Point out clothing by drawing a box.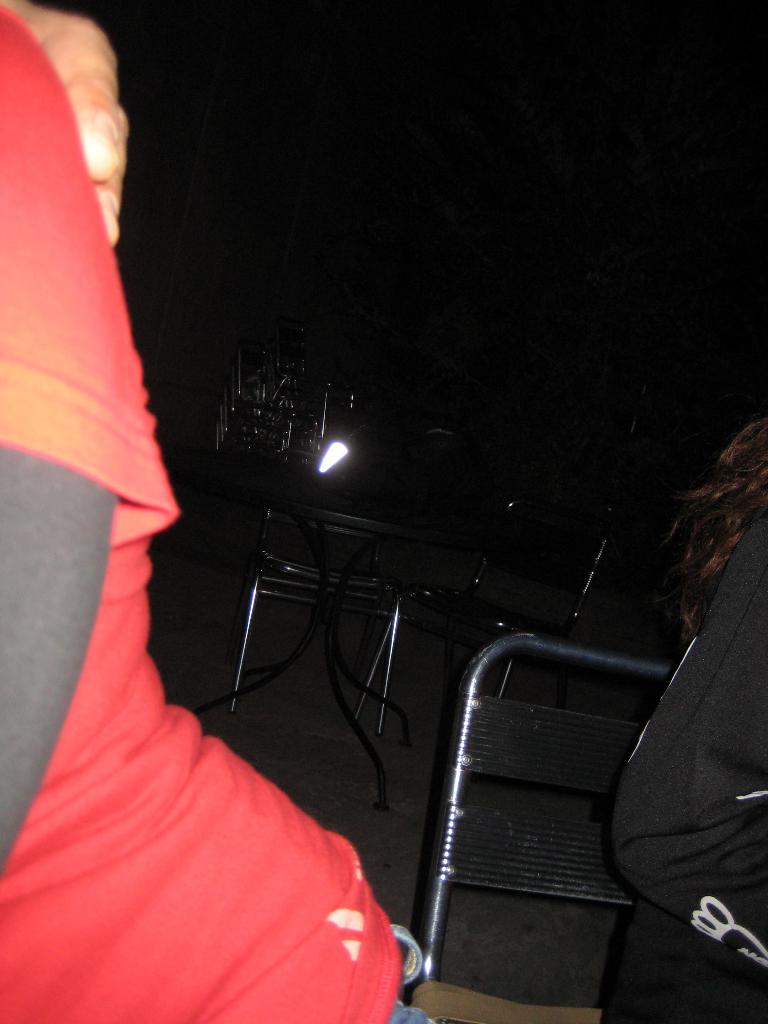
left=0, top=7, right=402, bottom=1023.
